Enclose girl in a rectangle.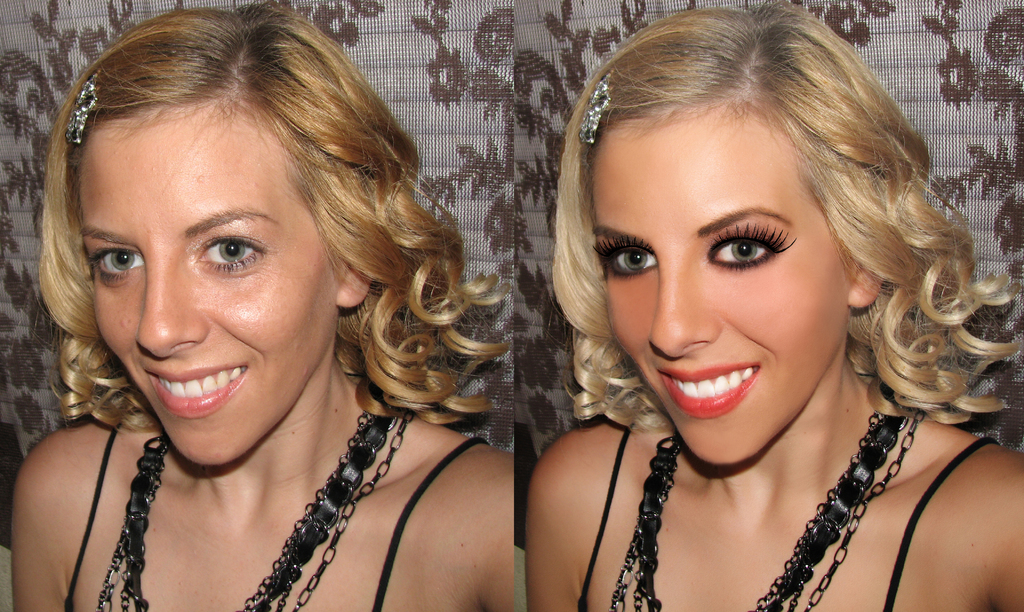
Rect(528, 6, 1023, 611).
